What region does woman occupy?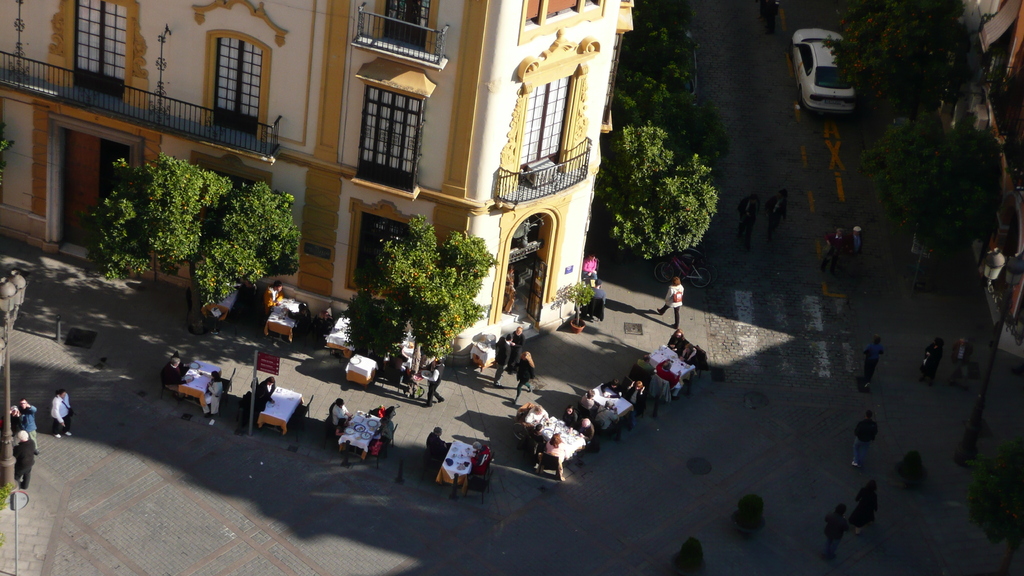
locate(580, 252, 600, 280).
